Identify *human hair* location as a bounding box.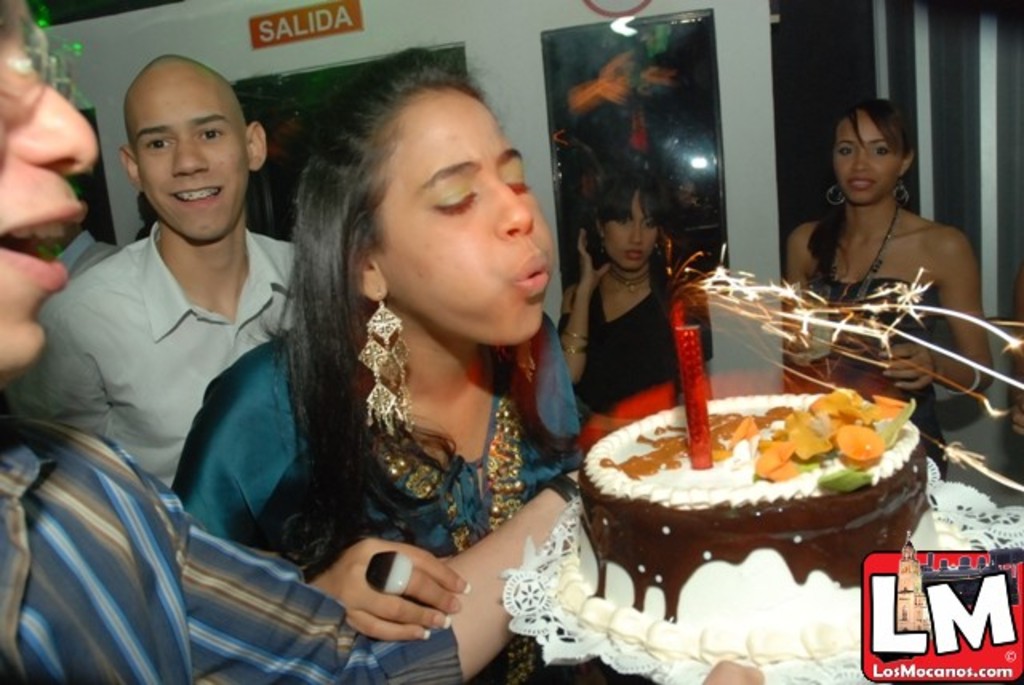
rect(829, 93, 907, 158).
